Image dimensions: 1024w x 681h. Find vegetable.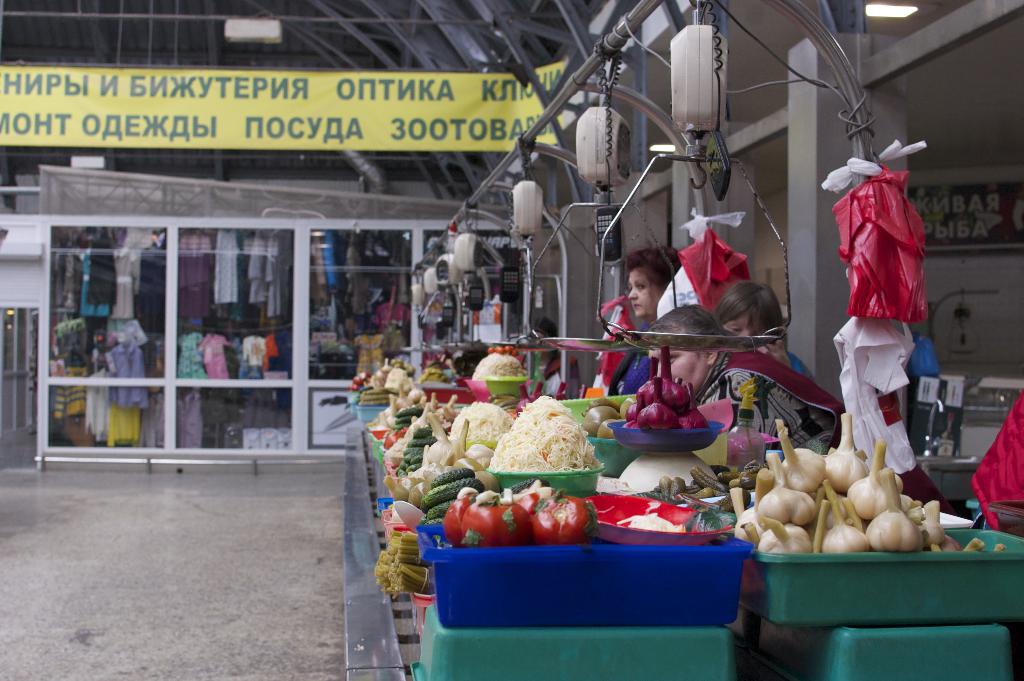
pyautogui.locateOnScreen(488, 346, 512, 356).
